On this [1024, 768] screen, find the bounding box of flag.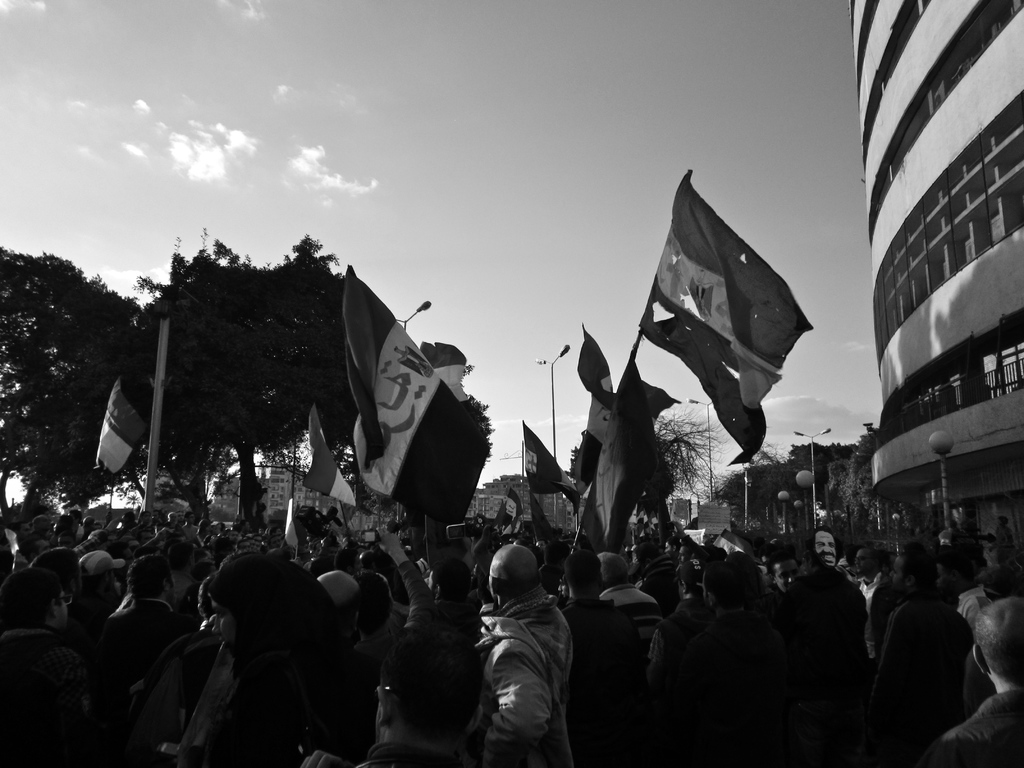
Bounding box: bbox=[577, 487, 604, 549].
